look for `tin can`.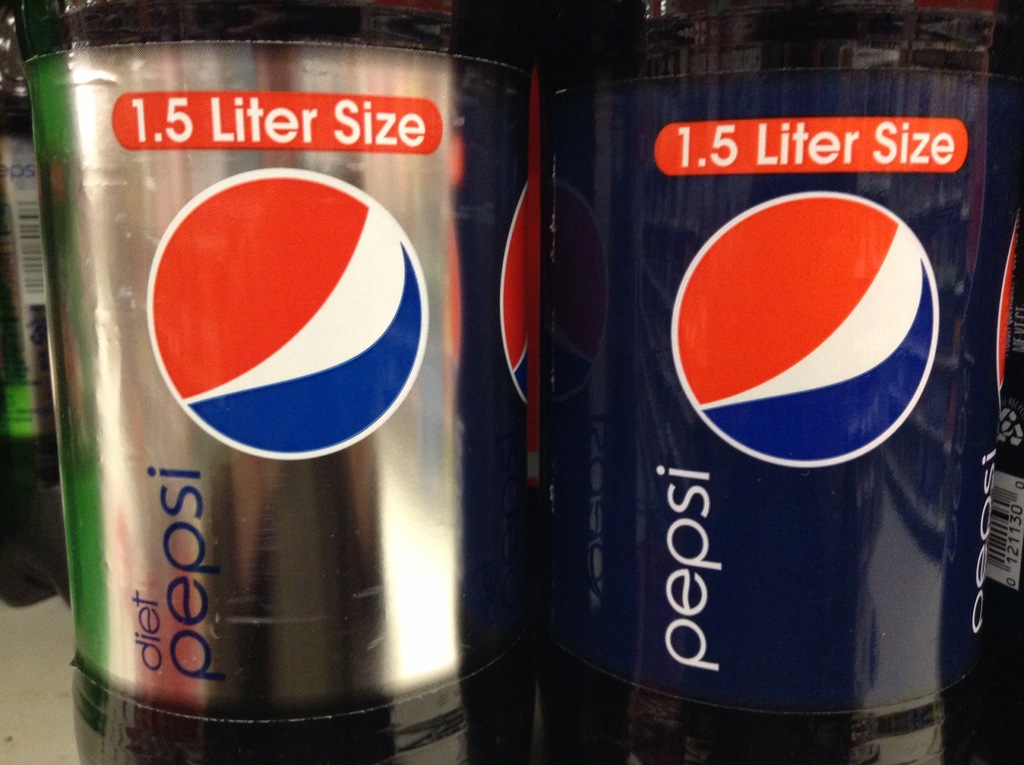
Found: bbox=[508, 1, 1023, 753].
